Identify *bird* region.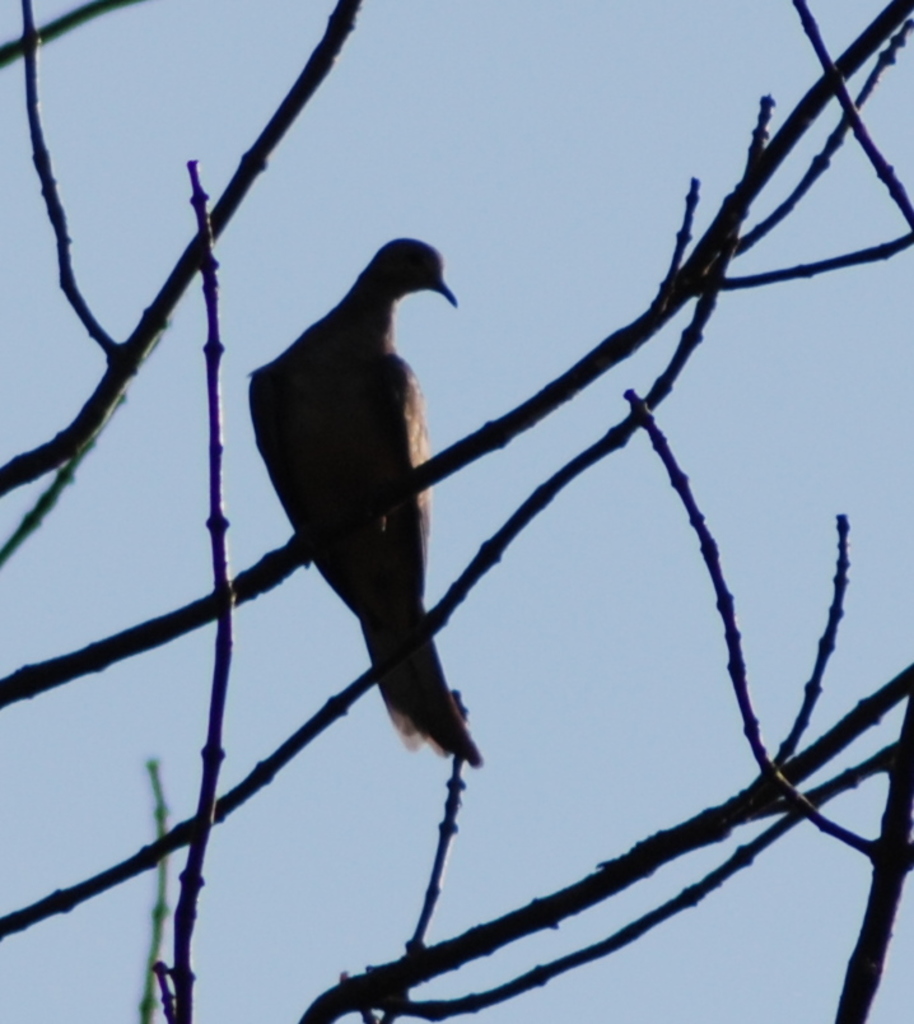
Region: BBox(230, 231, 484, 802).
